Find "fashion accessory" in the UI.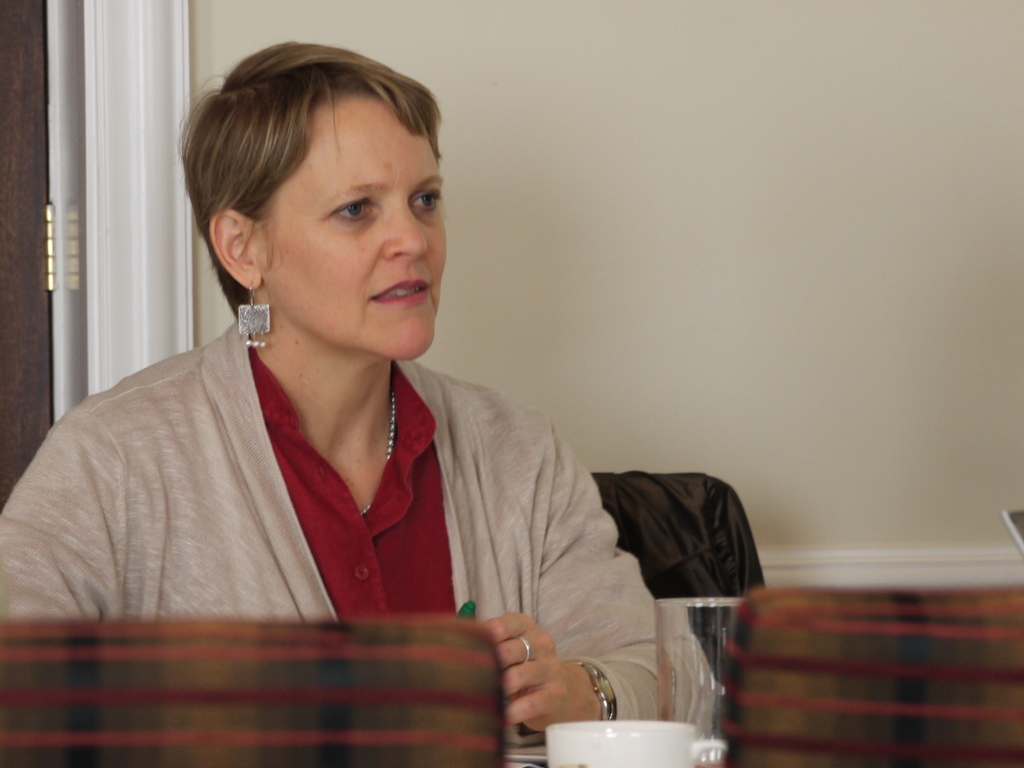
UI element at x1=521, y1=633, x2=533, y2=660.
